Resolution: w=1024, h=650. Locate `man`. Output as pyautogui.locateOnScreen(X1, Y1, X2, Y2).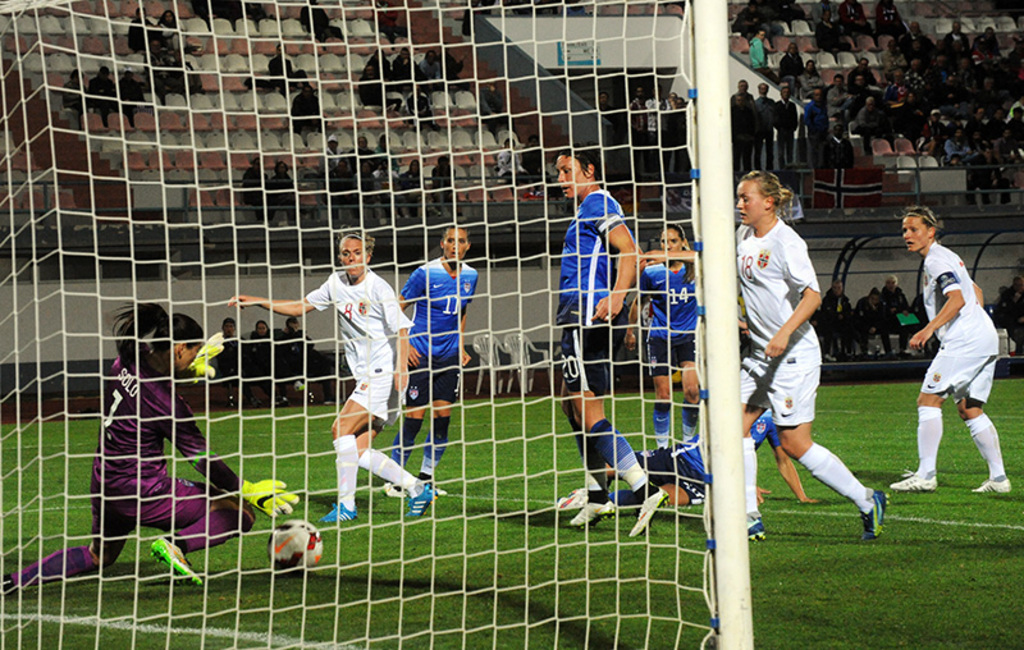
pyautogui.locateOnScreen(777, 83, 799, 170).
